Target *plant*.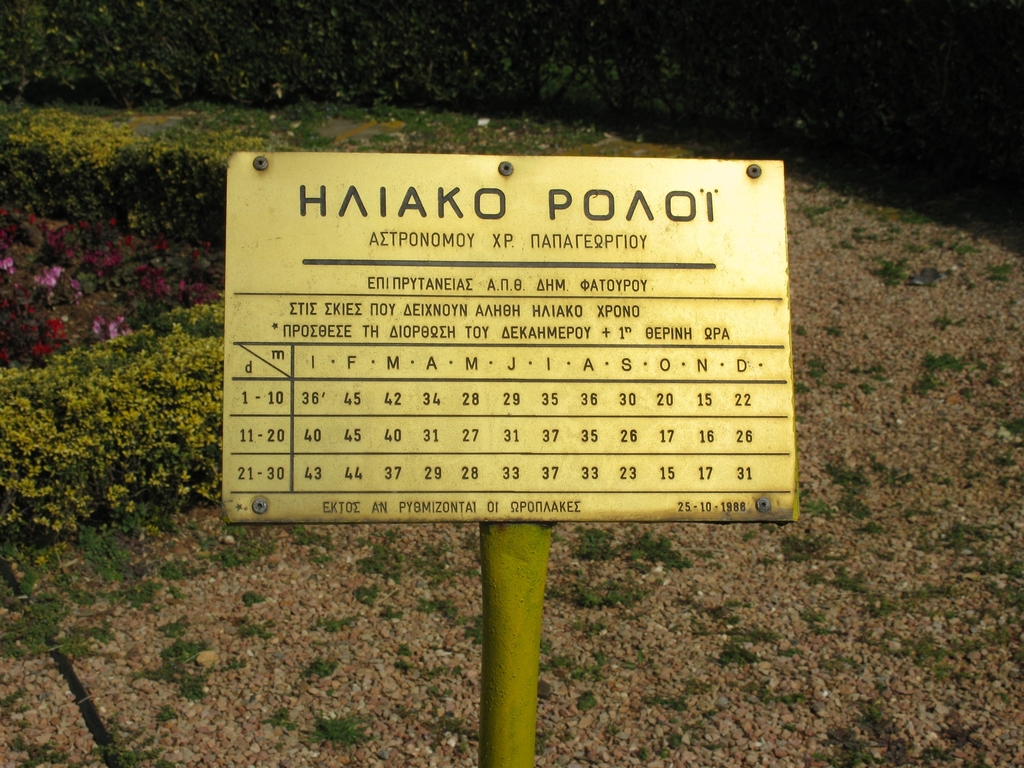
Target region: {"x1": 571, "y1": 620, "x2": 578, "y2": 628}.
